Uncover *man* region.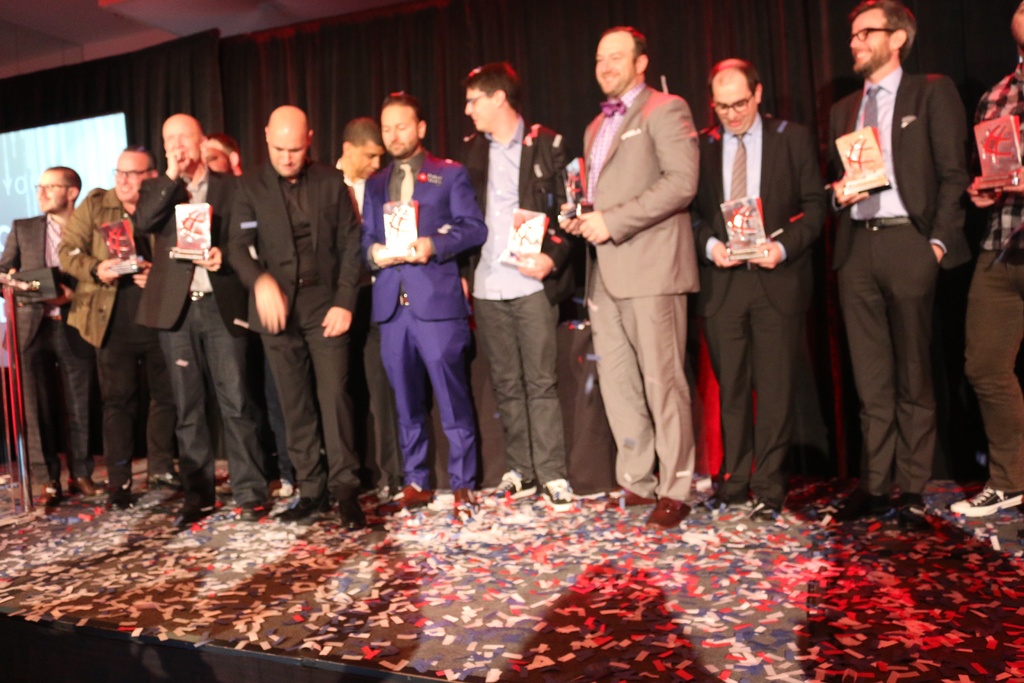
Uncovered: BBox(226, 105, 369, 529).
